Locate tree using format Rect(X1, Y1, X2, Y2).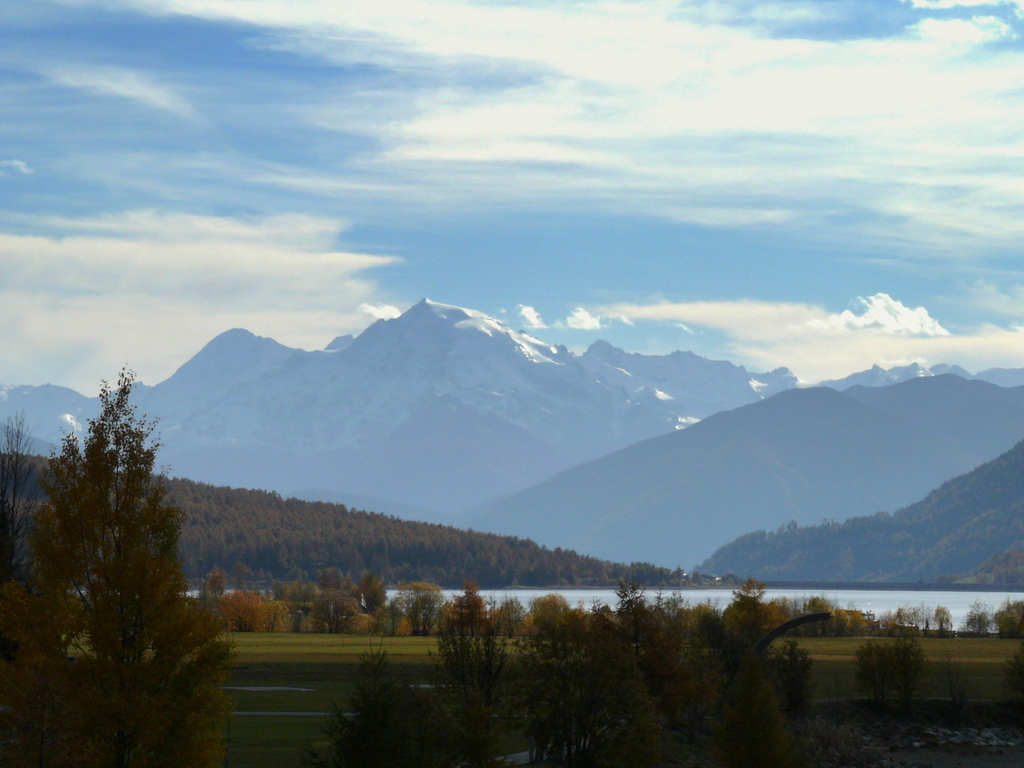
Rect(826, 631, 997, 749).
